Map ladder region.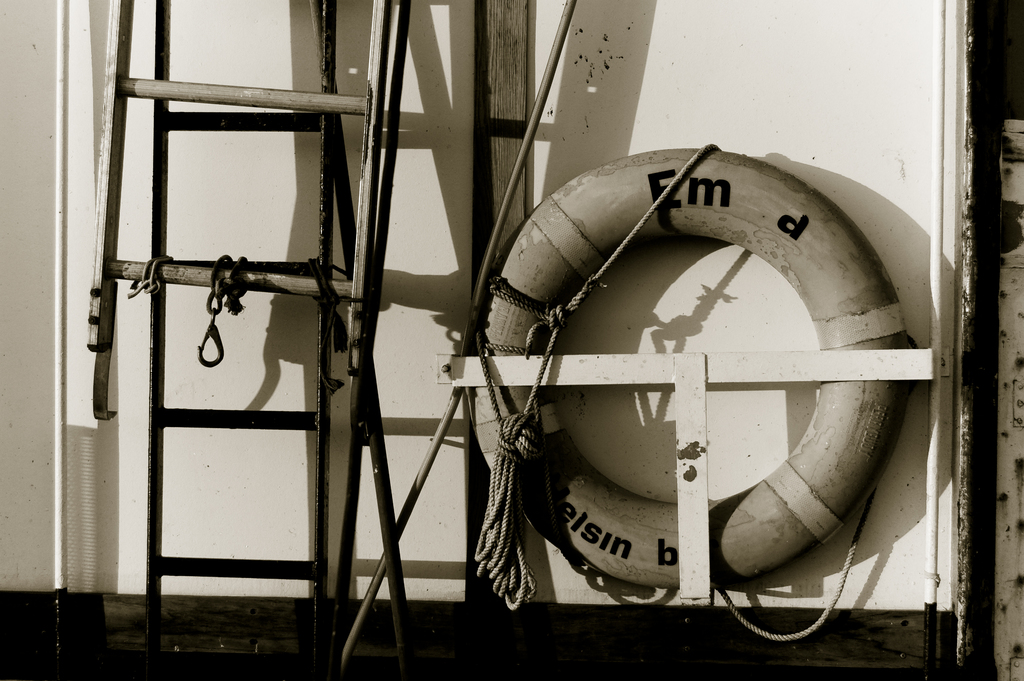
Mapped to rect(141, 0, 335, 679).
